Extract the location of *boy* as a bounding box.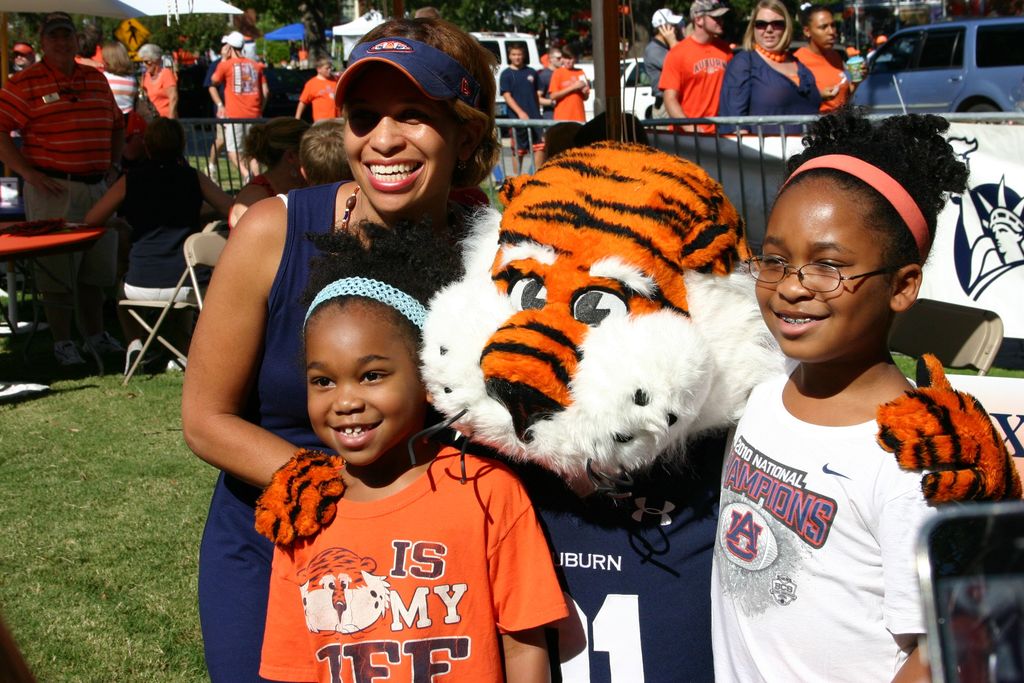
locate(550, 42, 592, 119).
